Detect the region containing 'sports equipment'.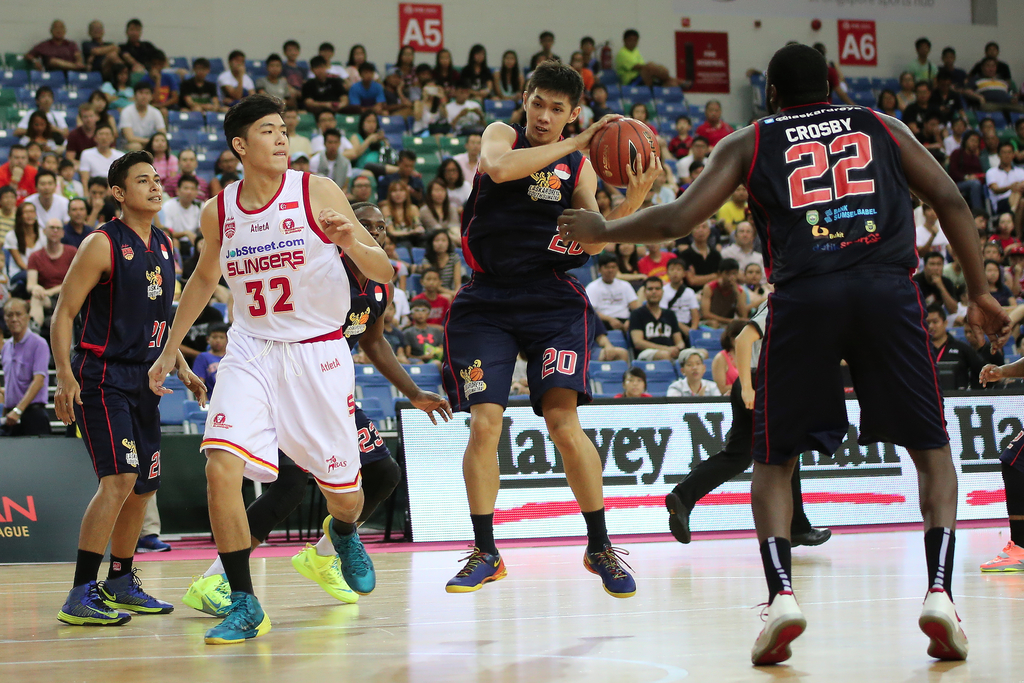
select_region(921, 582, 971, 660).
